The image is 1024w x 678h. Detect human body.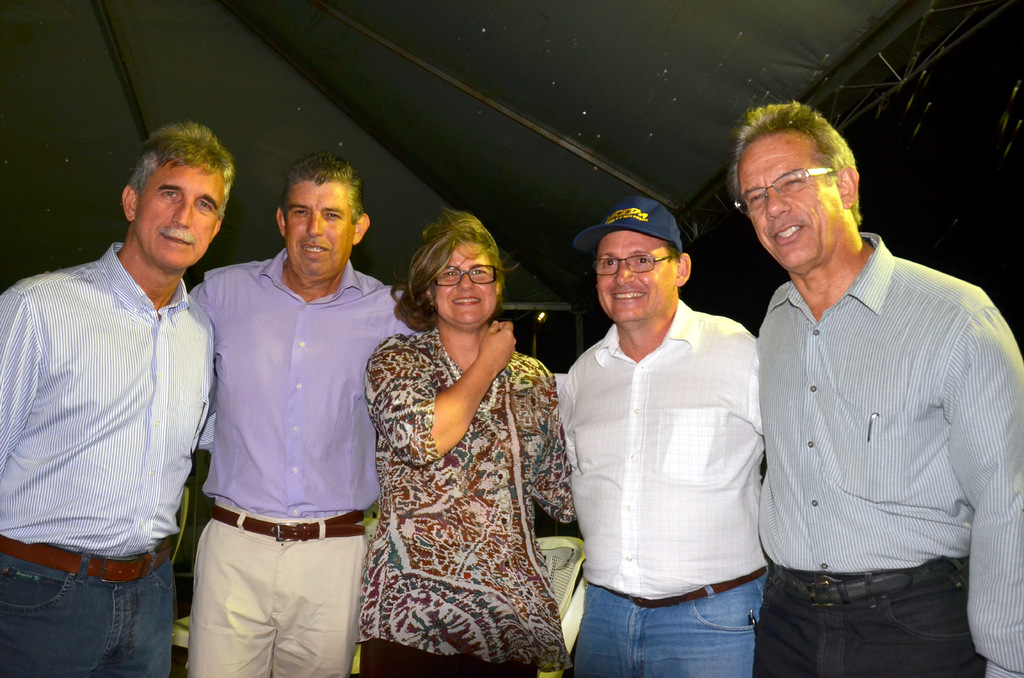
Detection: bbox=(751, 229, 1023, 677).
